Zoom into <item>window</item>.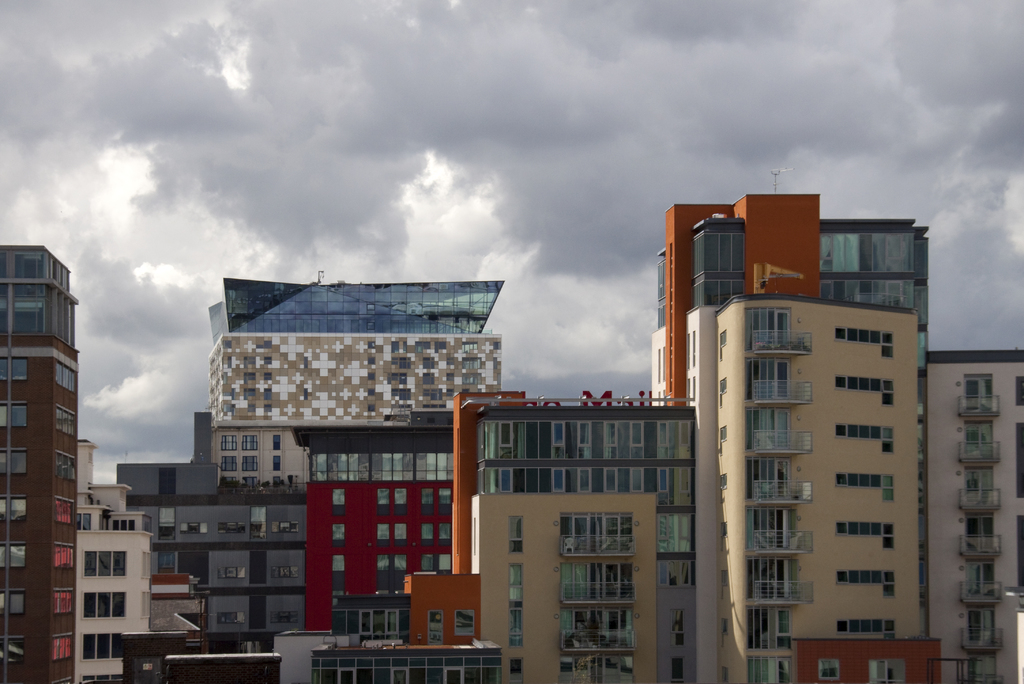
Zoom target: box=[273, 475, 282, 489].
